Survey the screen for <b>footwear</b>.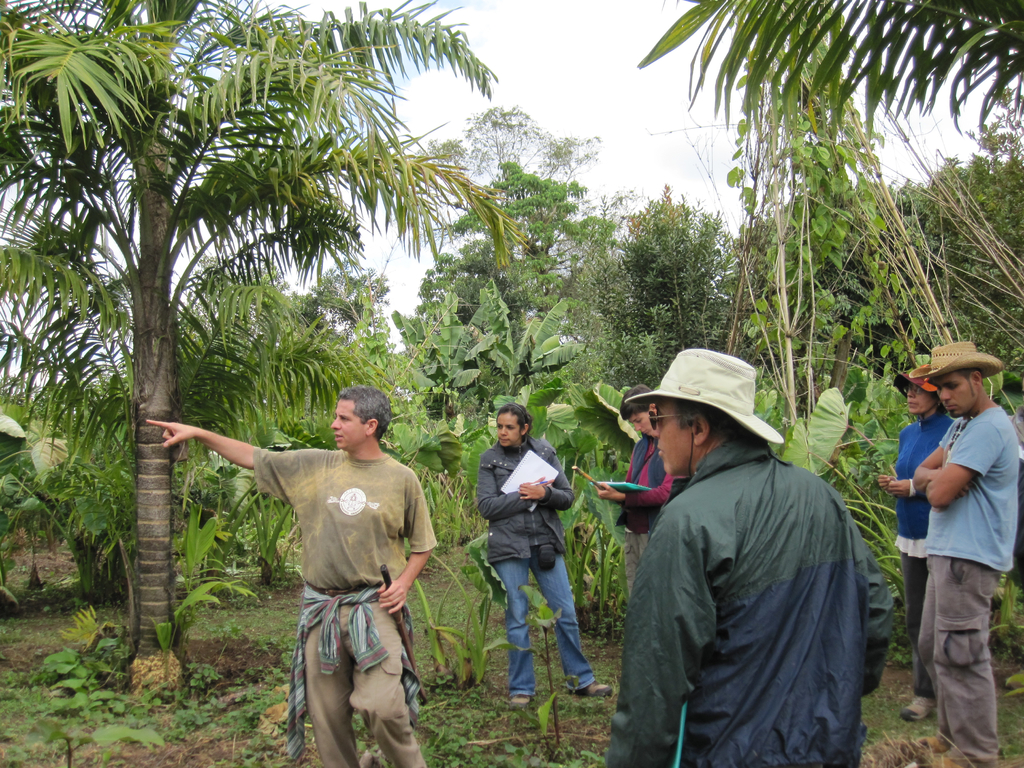
Survey found: <region>895, 696, 938, 724</region>.
